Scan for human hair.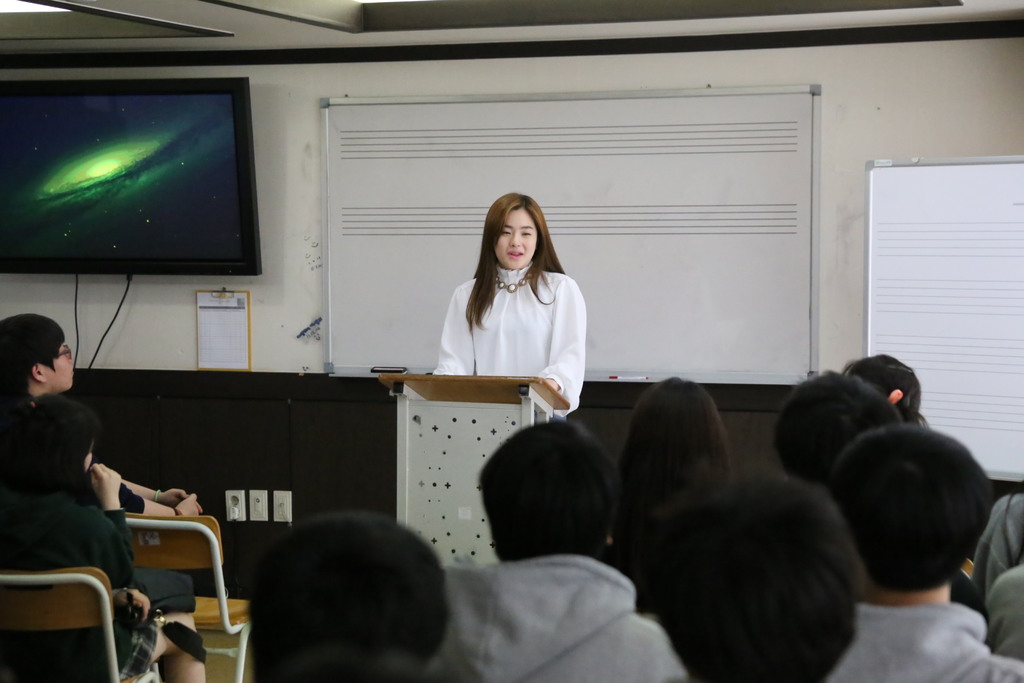
Scan result: 0,393,109,513.
